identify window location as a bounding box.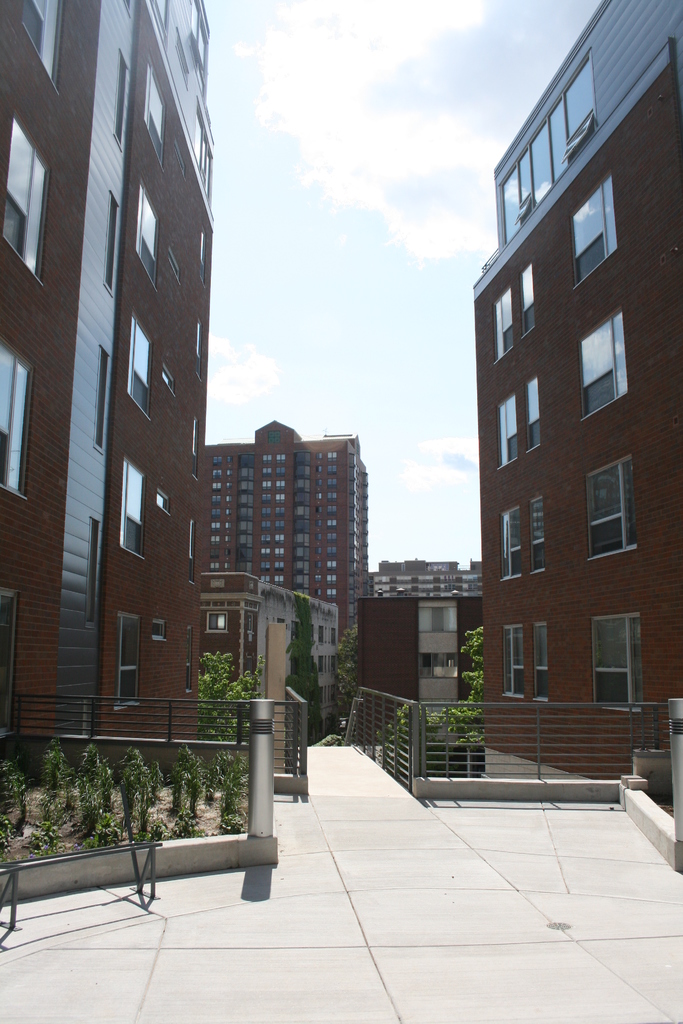
x1=327 y1=686 x2=334 y2=705.
